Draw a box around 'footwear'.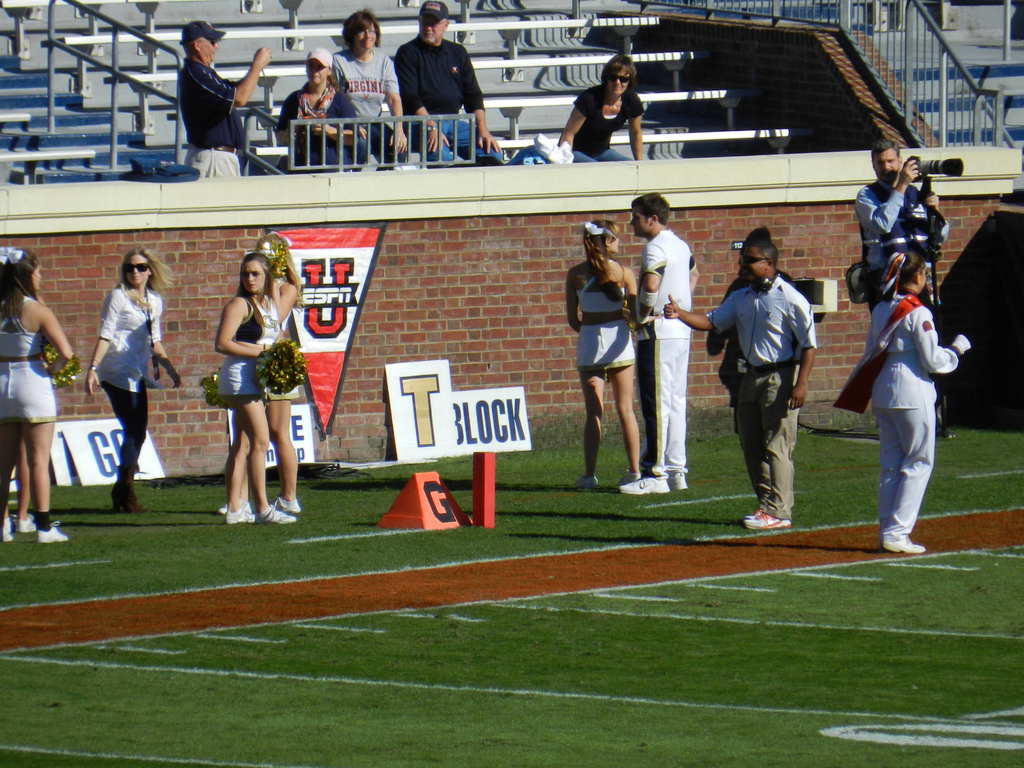
{"left": 568, "top": 476, "right": 603, "bottom": 488}.
